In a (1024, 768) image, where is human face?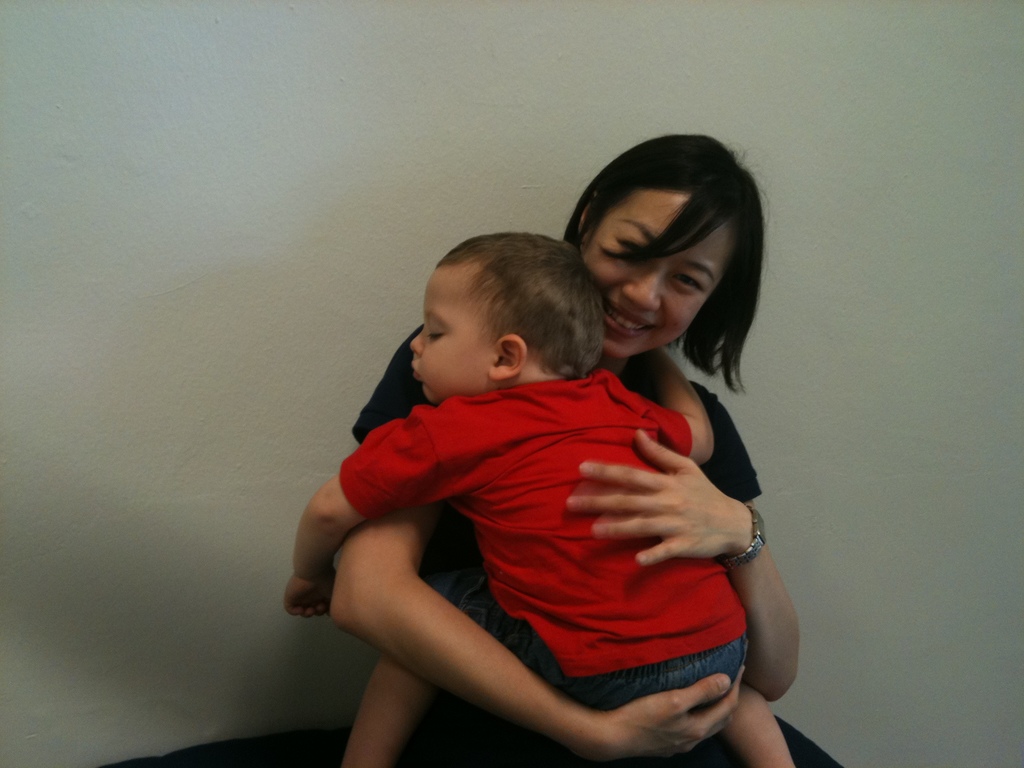
(585,197,725,362).
